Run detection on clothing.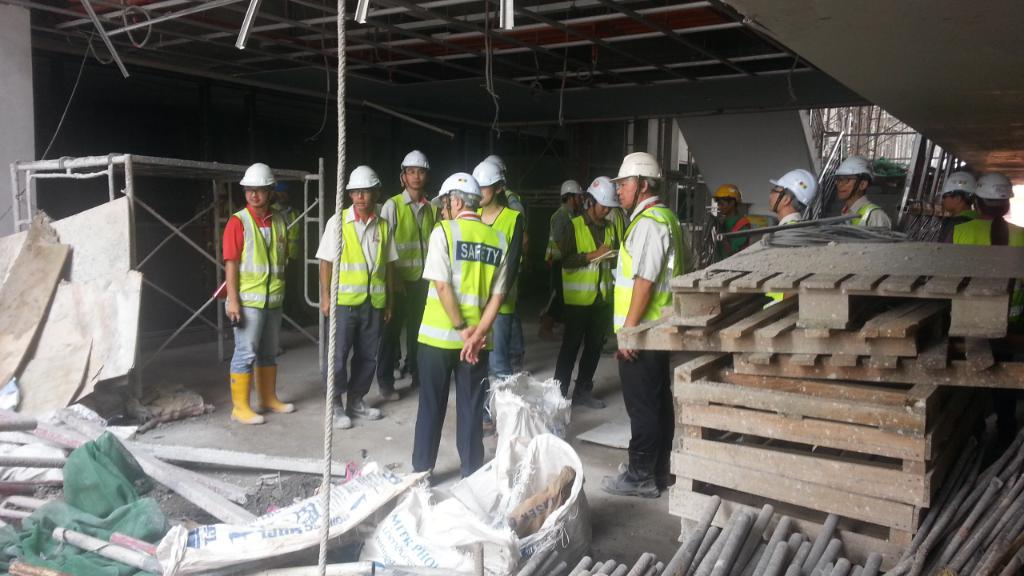
Result: rect(412, 222, 510, 487).
